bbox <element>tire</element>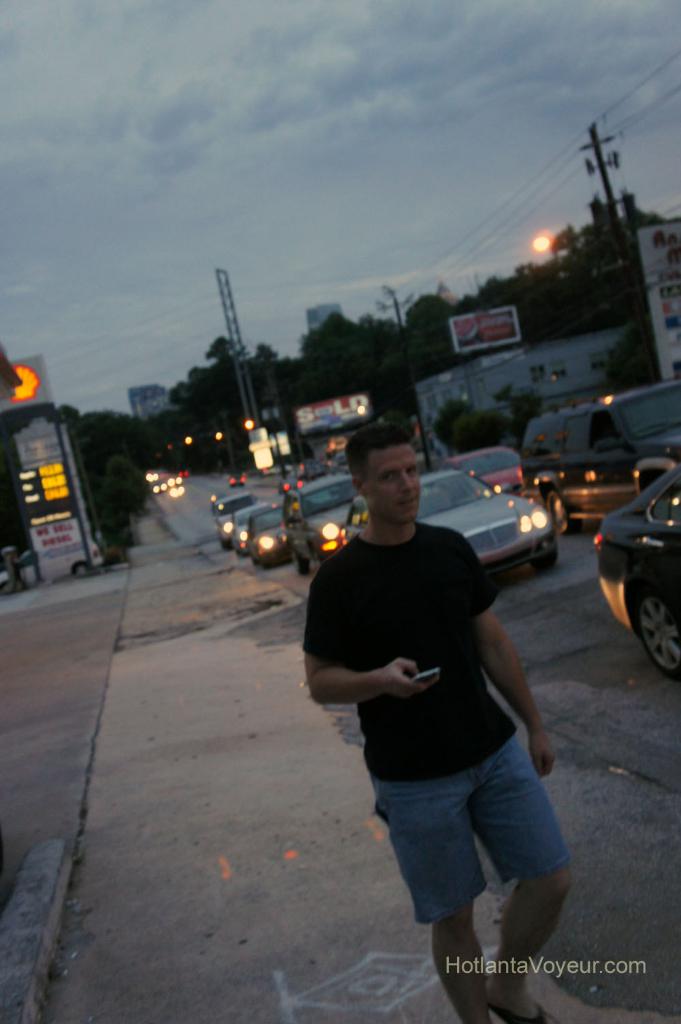
289:544:314:577
